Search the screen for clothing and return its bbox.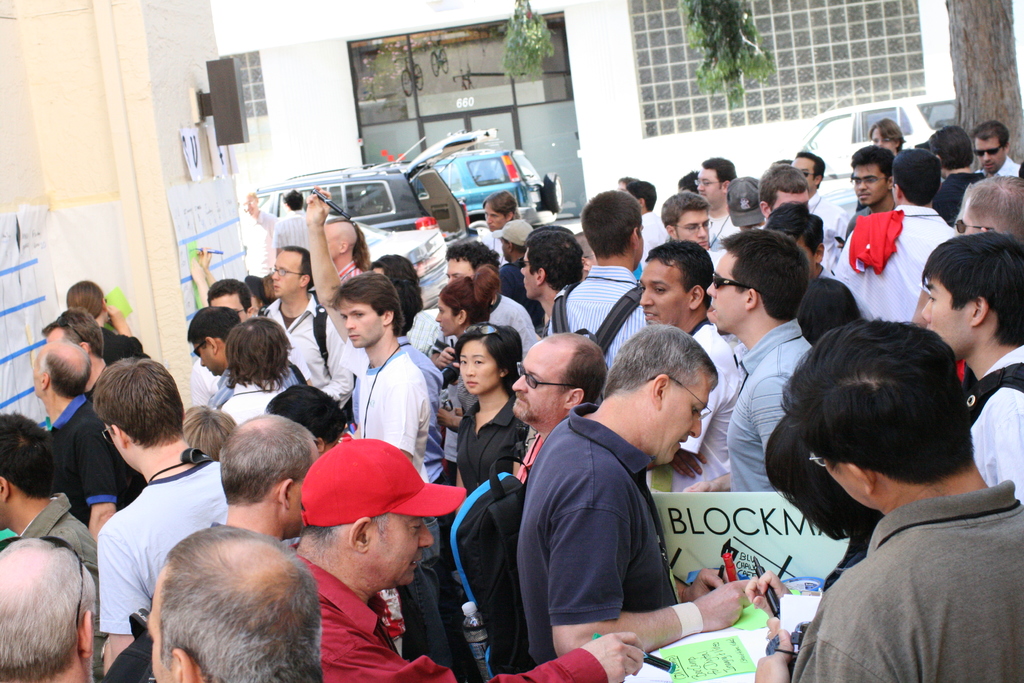
Found: pyautogui.locateOnScreen(499, 251, 547, 331).
